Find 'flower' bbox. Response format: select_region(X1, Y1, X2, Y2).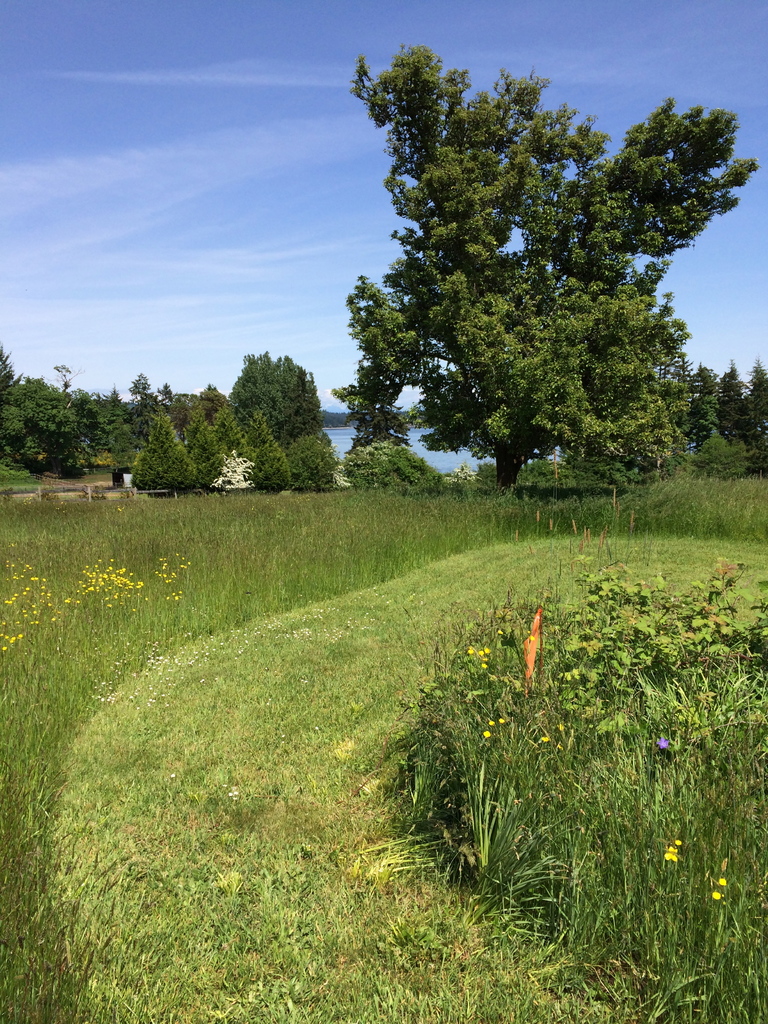
select_region(719, 877, 724, 886).
